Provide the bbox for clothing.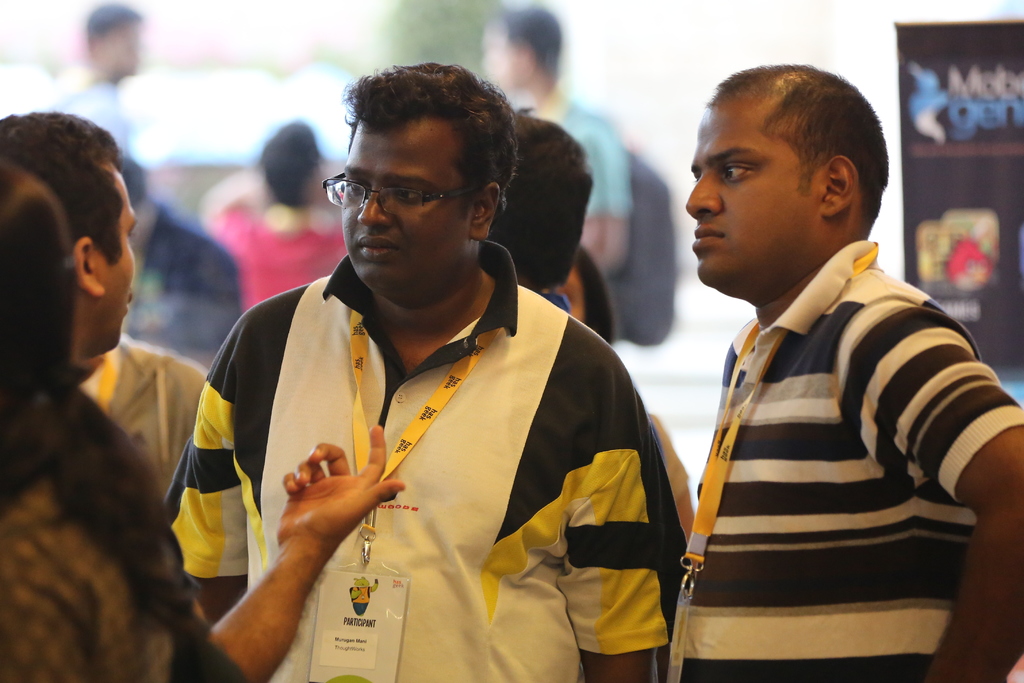
{"x1": 0, "y1": 473, "x2": 180, "y2": 682}.
